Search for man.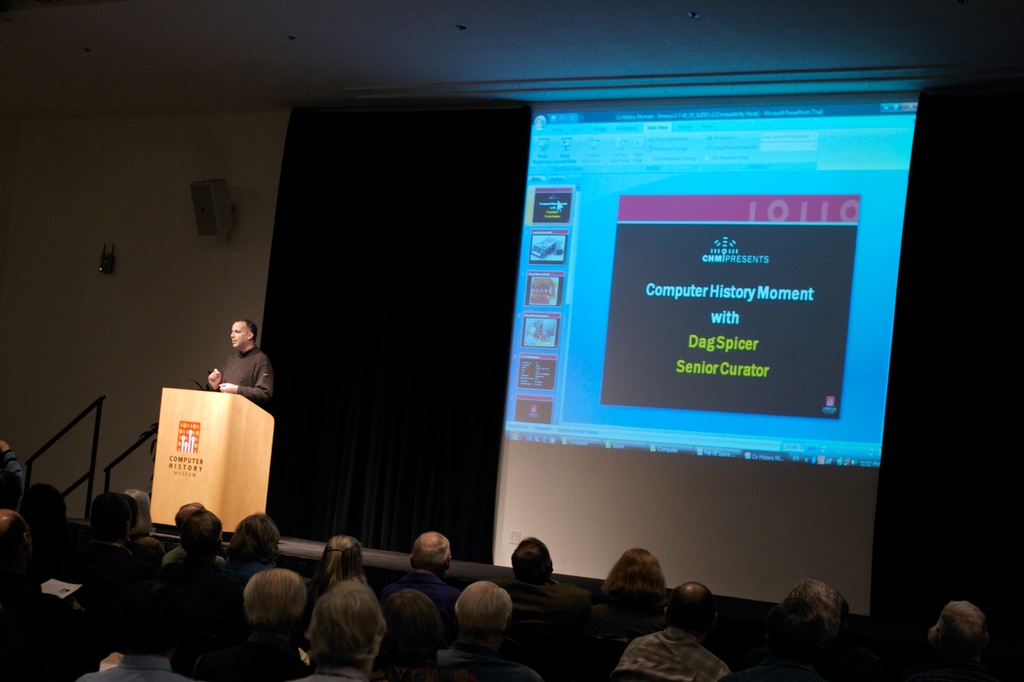
Found at <region>606, 582, 733, 681</region>.
